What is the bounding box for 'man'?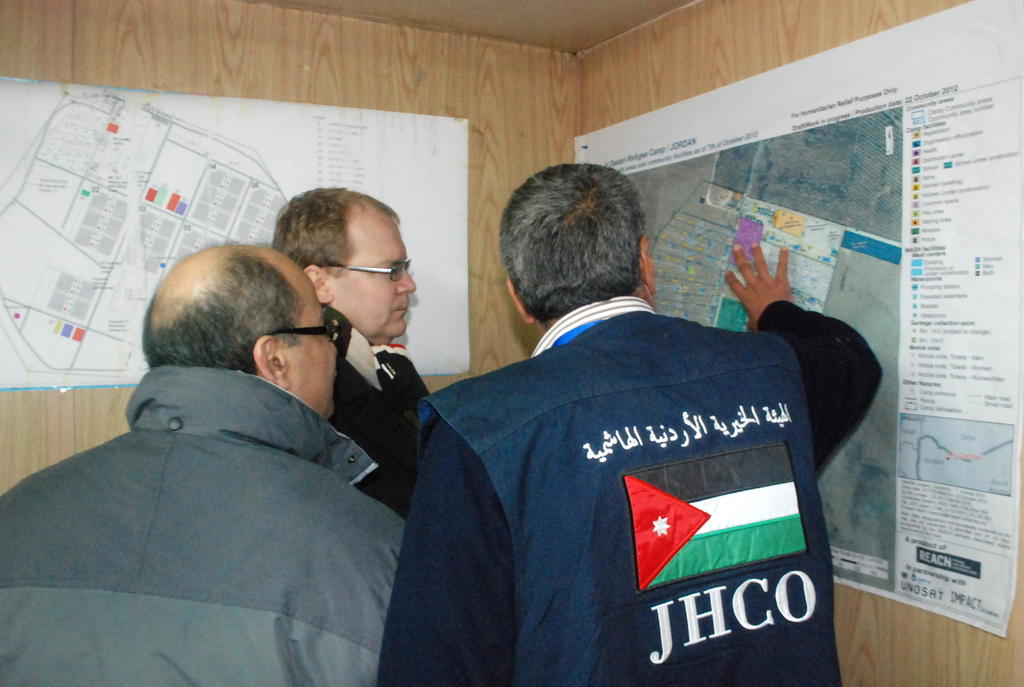
0,246,410,686.
